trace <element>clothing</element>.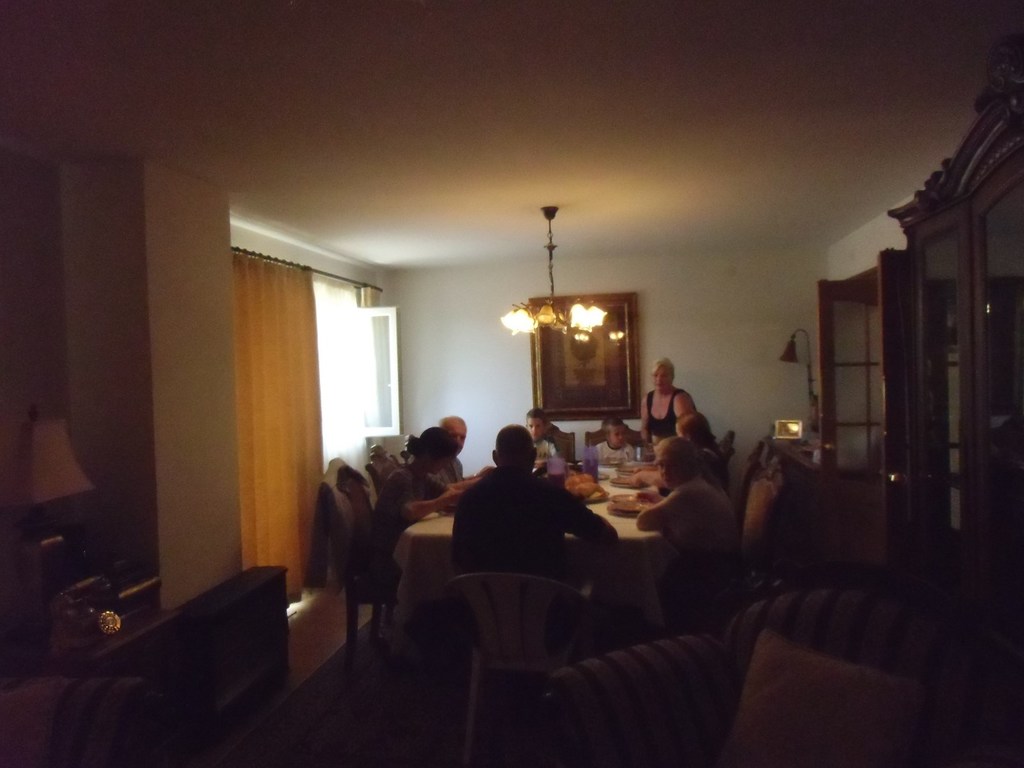
Traced to pyautogui.locateOnScreen(593, 439, 636, 466).
